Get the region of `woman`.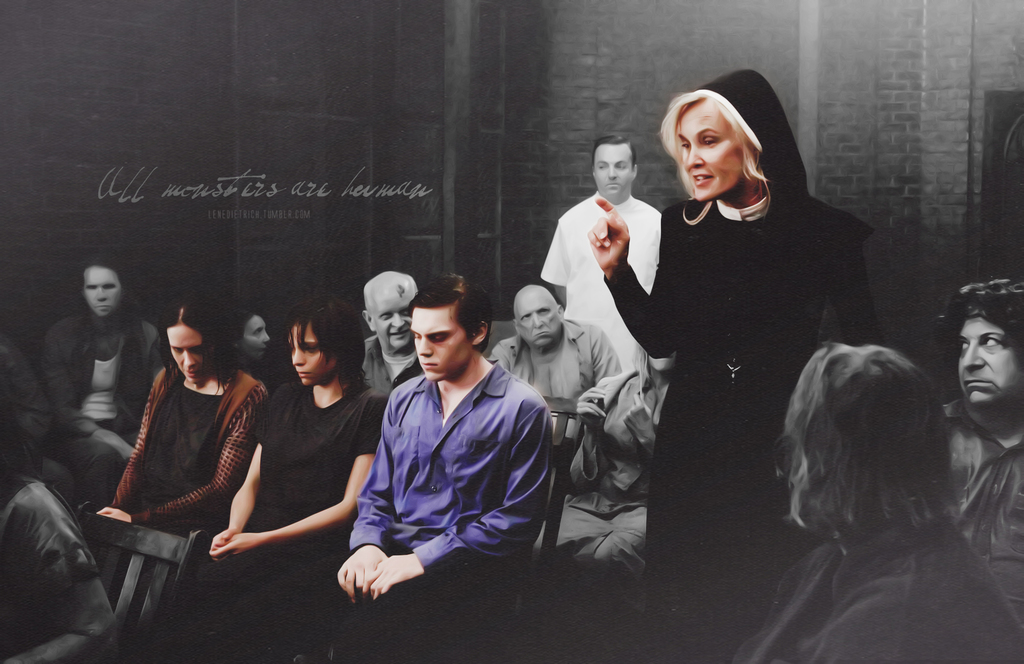
l=190, t=299, r=388, b=663.
